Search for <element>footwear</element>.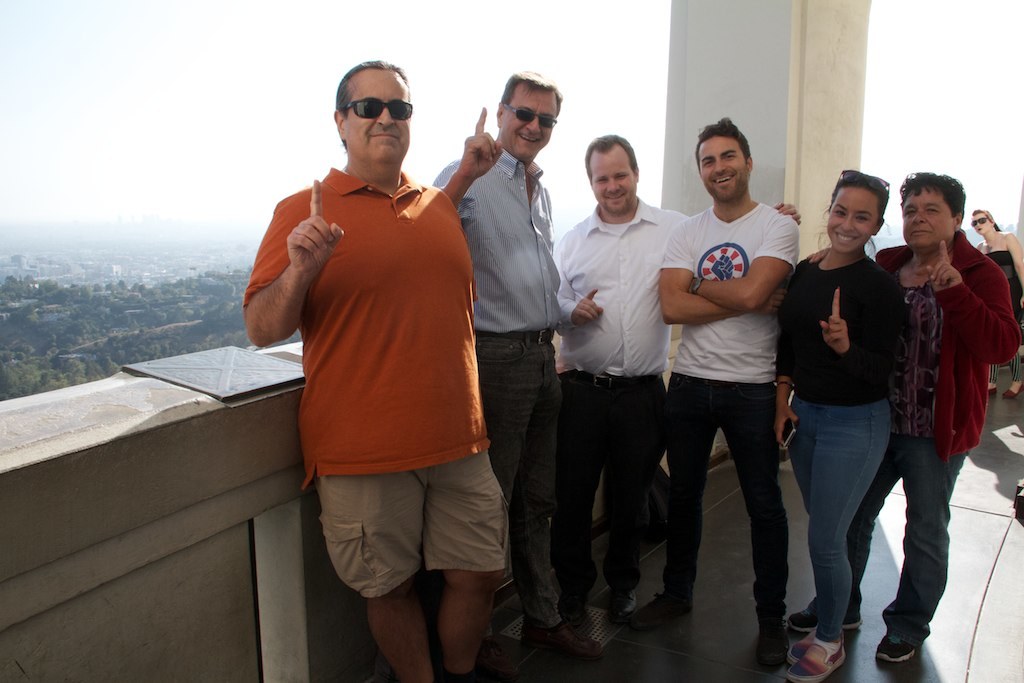
Found at {"x1": 1004, "y1": 384, "x2": 1023, "y2": 399}.
